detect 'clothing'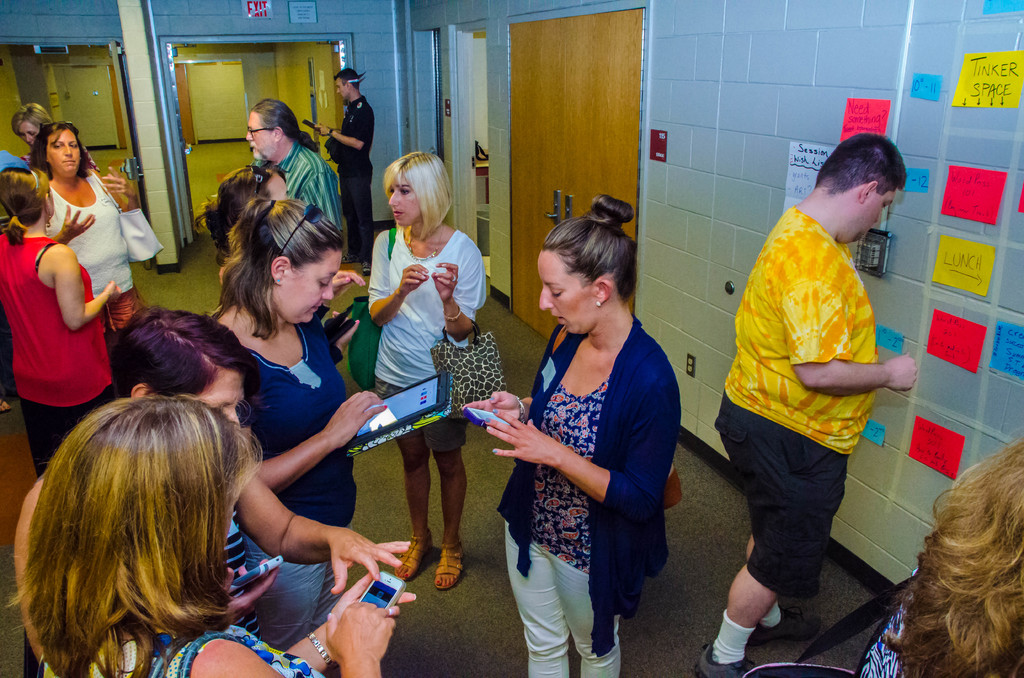
crop(854, 572, 922, 677)
